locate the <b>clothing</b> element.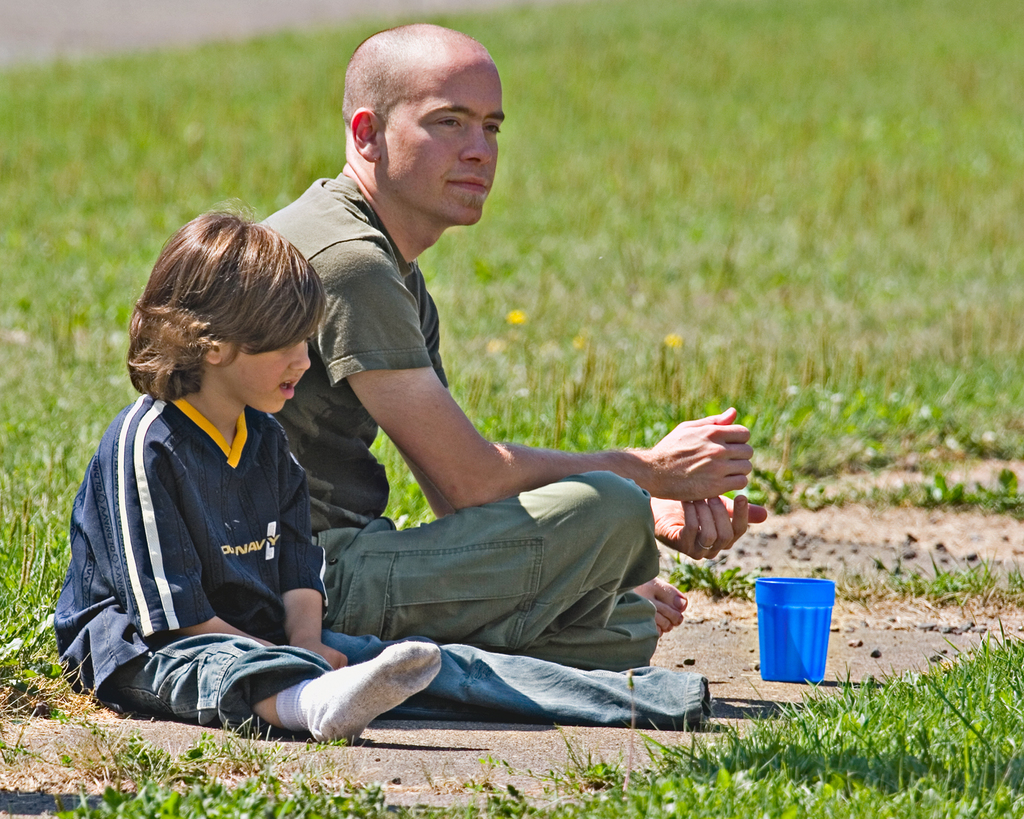
Element bbox: box(59, 315, 369, 732).
